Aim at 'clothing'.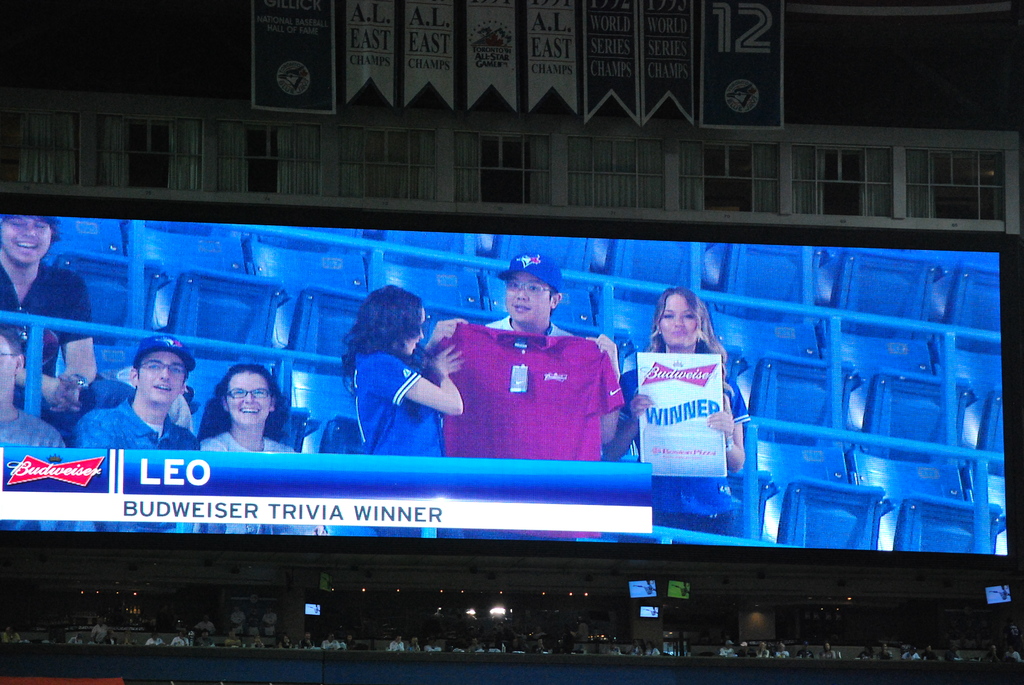
Aimed at (left=621, top=367, right=750, bottom=533).
